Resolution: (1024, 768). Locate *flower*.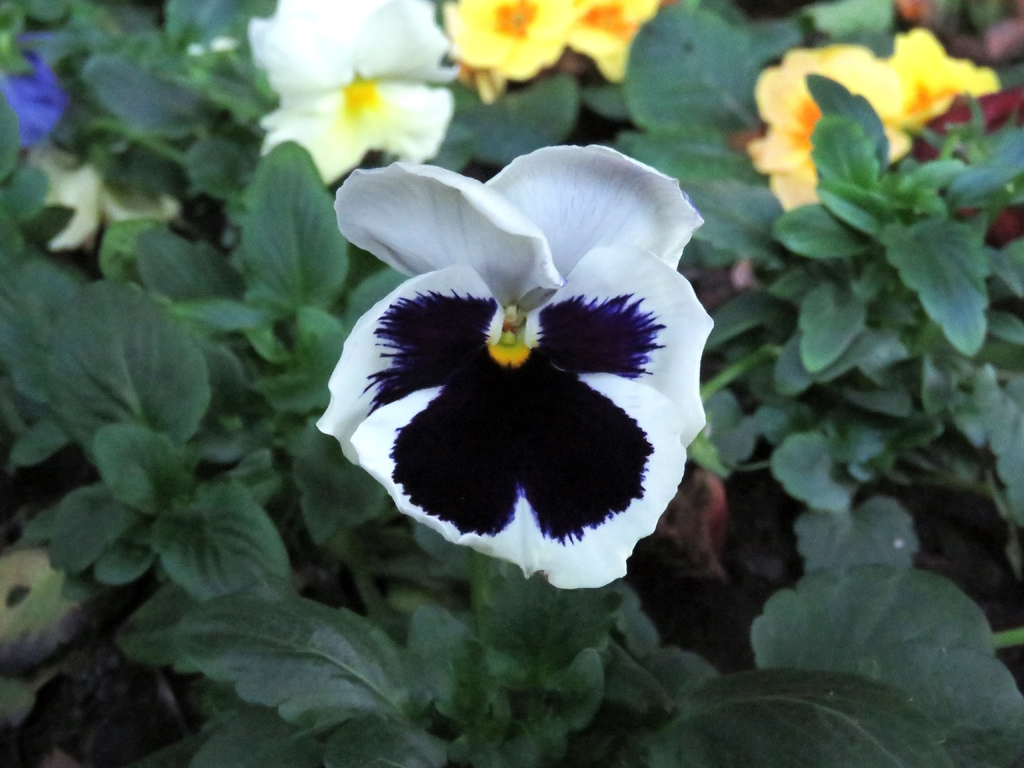
[x1=567, y1=0, x2=665, y2=81].
